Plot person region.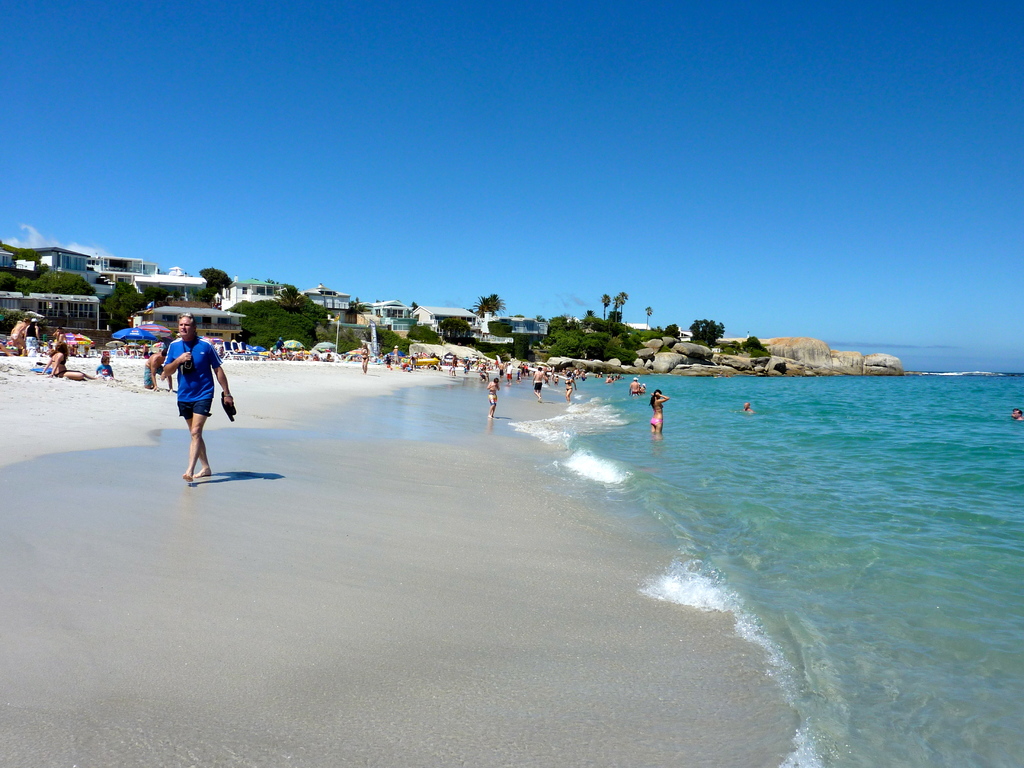
Plotted at l=51, t=326, r=65, b=342.
